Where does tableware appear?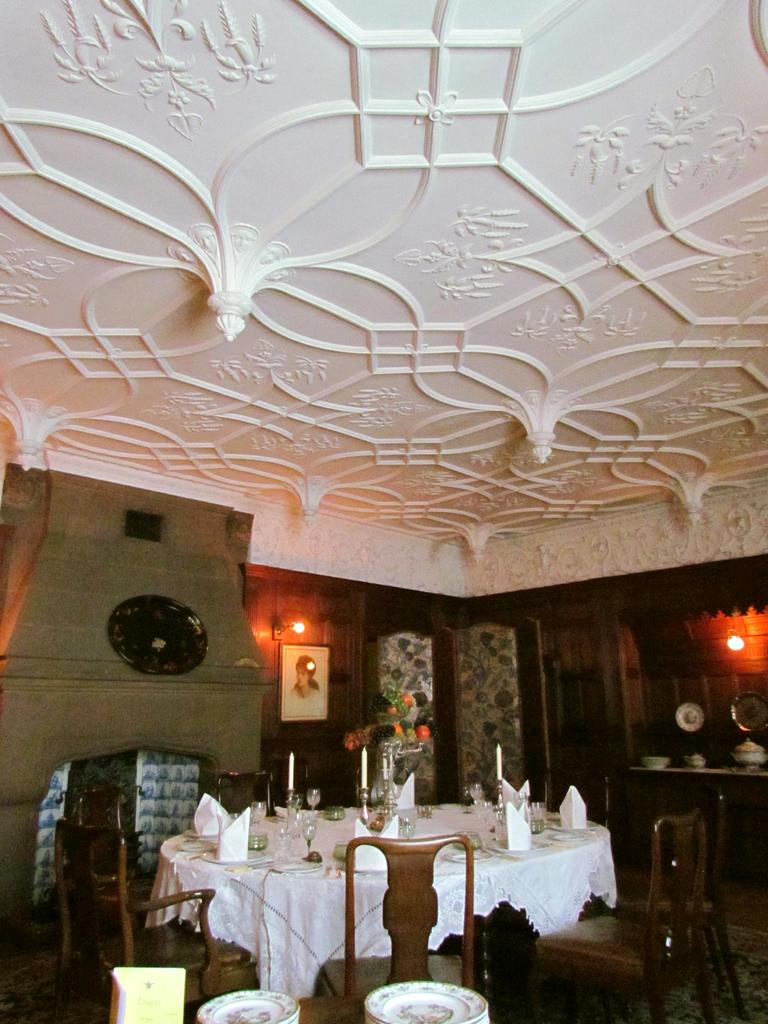
Appears at box=[273, 826, 292, 852].
